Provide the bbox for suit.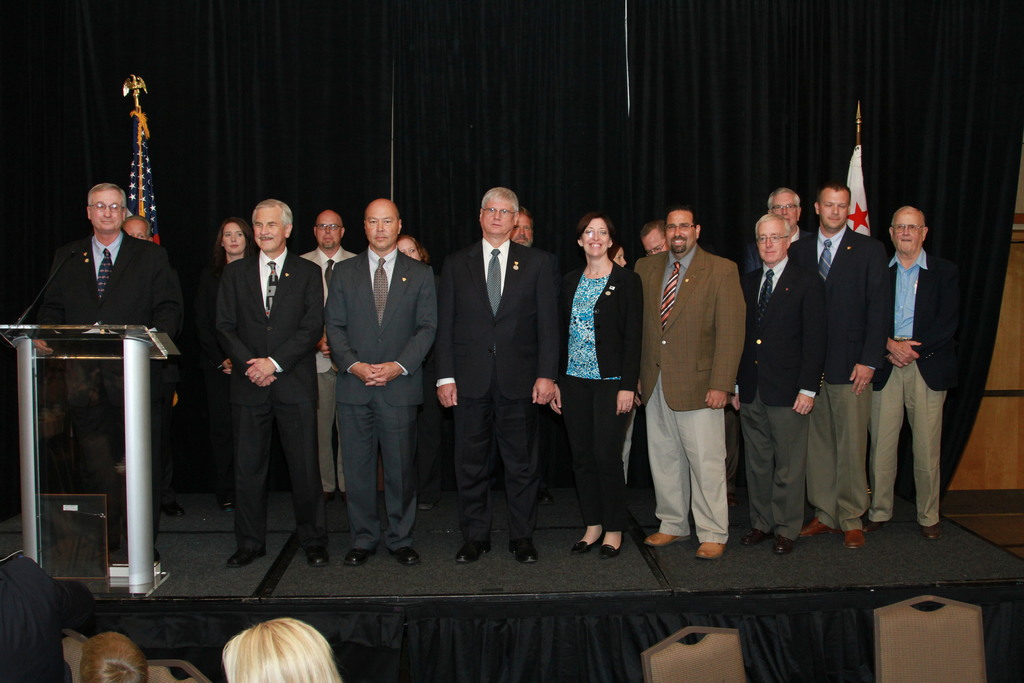
x1=861, y1=239, x2=963, y2=528.
